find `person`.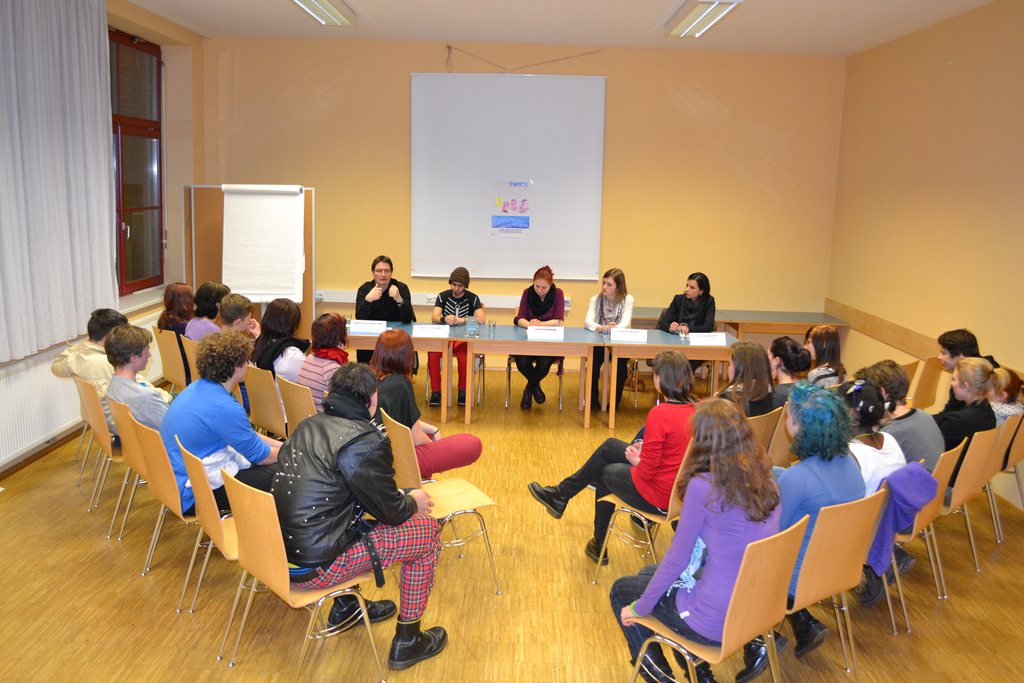
(292, 312, 351, 415).
